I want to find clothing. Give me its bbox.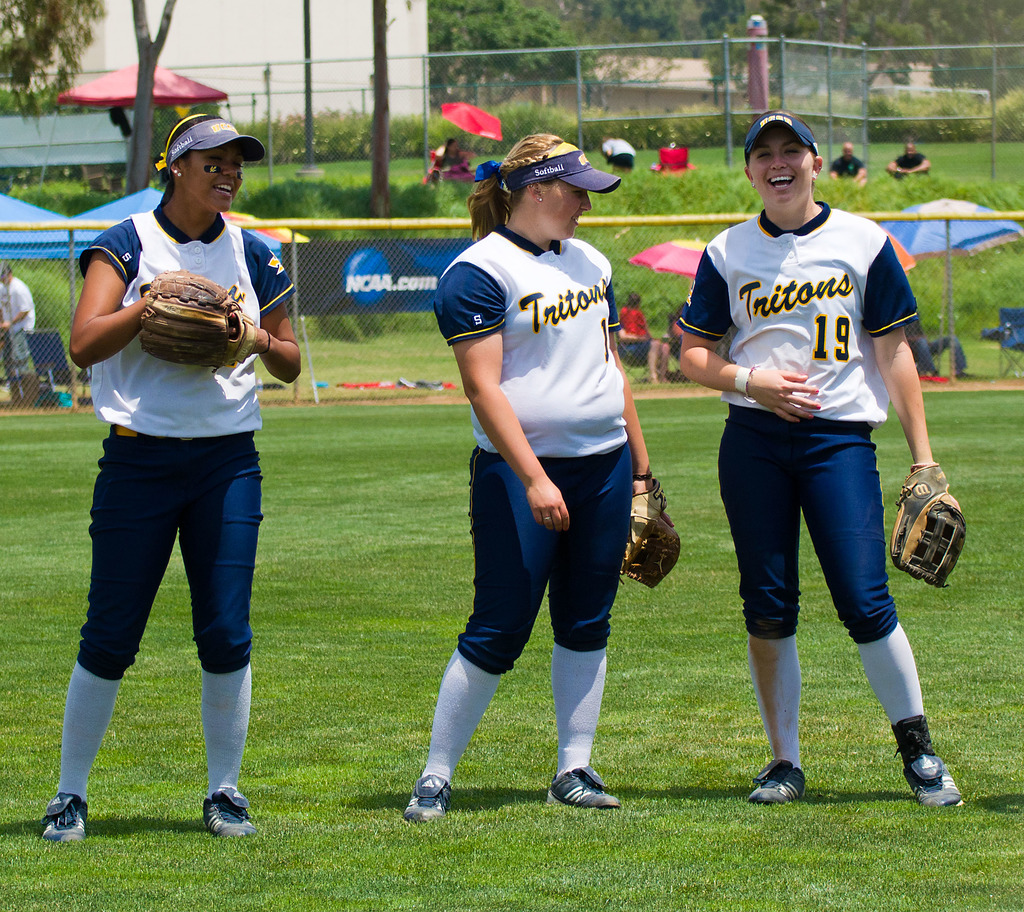
x1=65 y1=157 x2=286 y2=765.
